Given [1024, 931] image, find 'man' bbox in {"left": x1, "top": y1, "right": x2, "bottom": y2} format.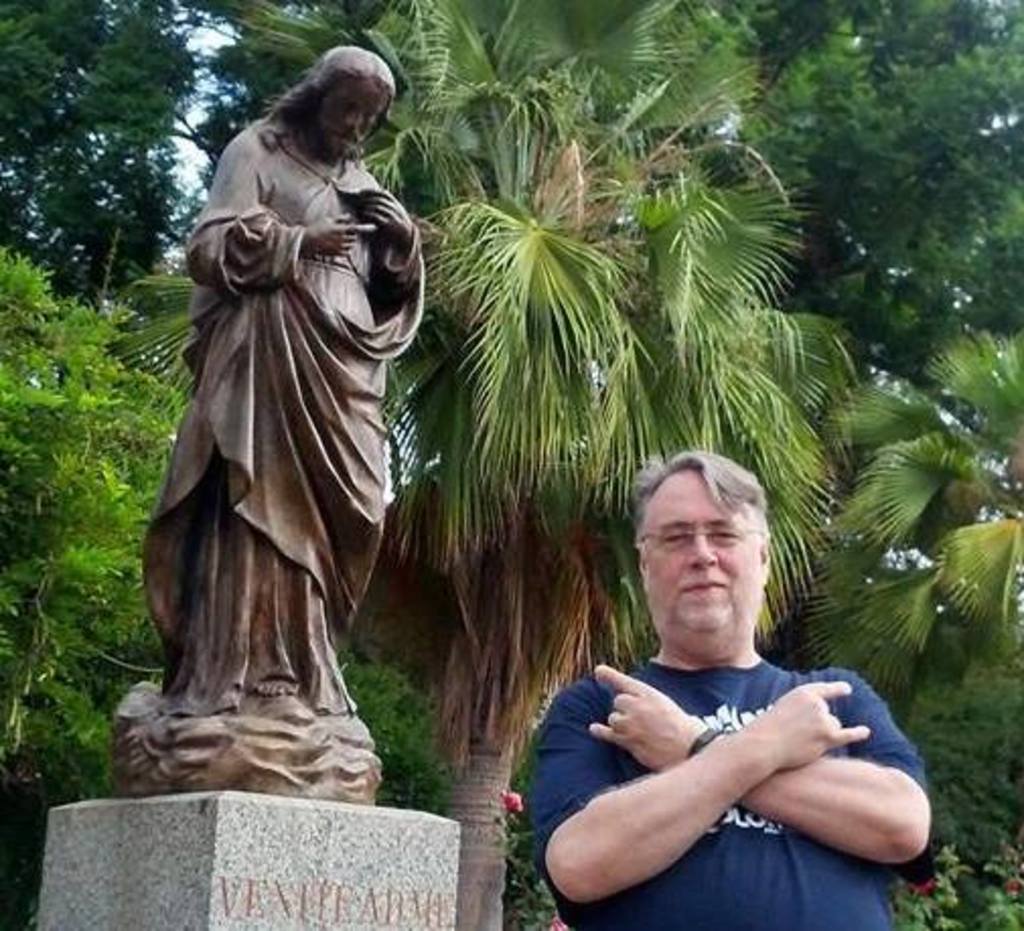
{"left": 138, "top": 37, "right": 428, "bottom": 714}.
